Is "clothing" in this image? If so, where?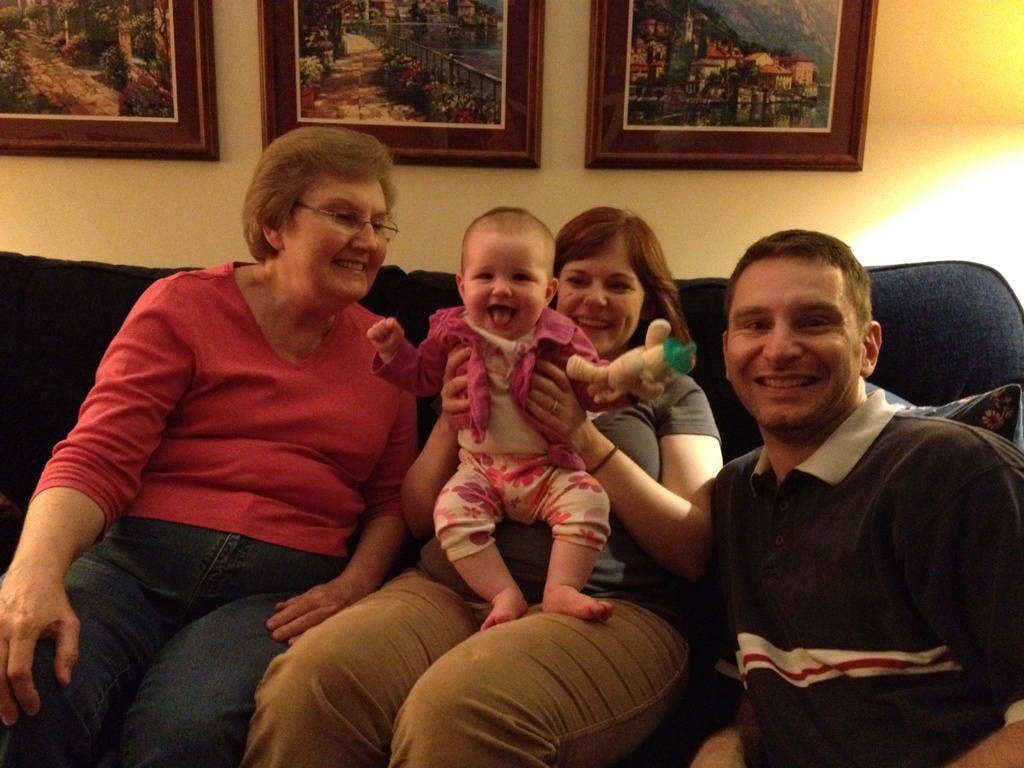
Yes, at (left=0, top=258, right=419, bottom=767).
